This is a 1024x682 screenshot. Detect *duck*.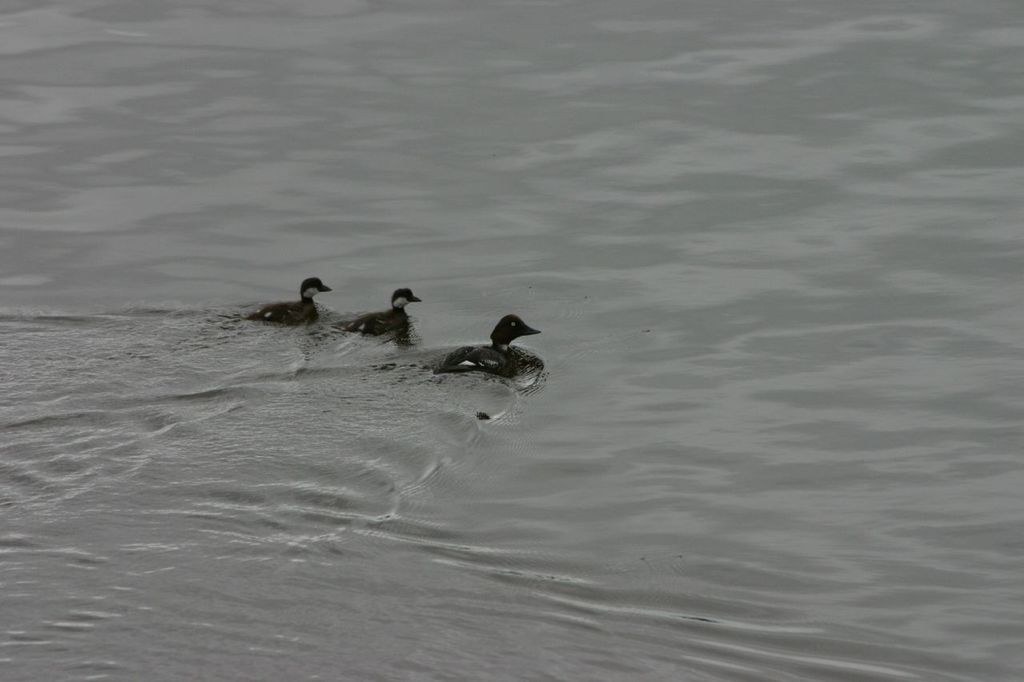
<region>354, 283, 421, 345</region>.
